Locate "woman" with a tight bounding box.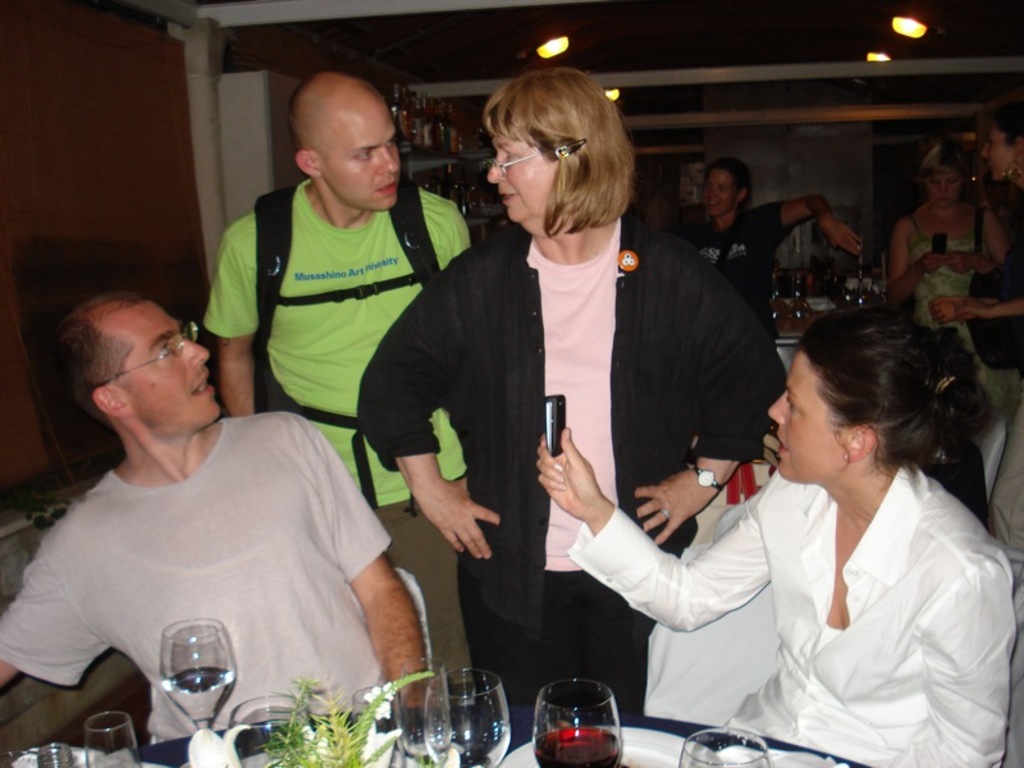
[left=614, top=289, right=1019, bottom=749].
